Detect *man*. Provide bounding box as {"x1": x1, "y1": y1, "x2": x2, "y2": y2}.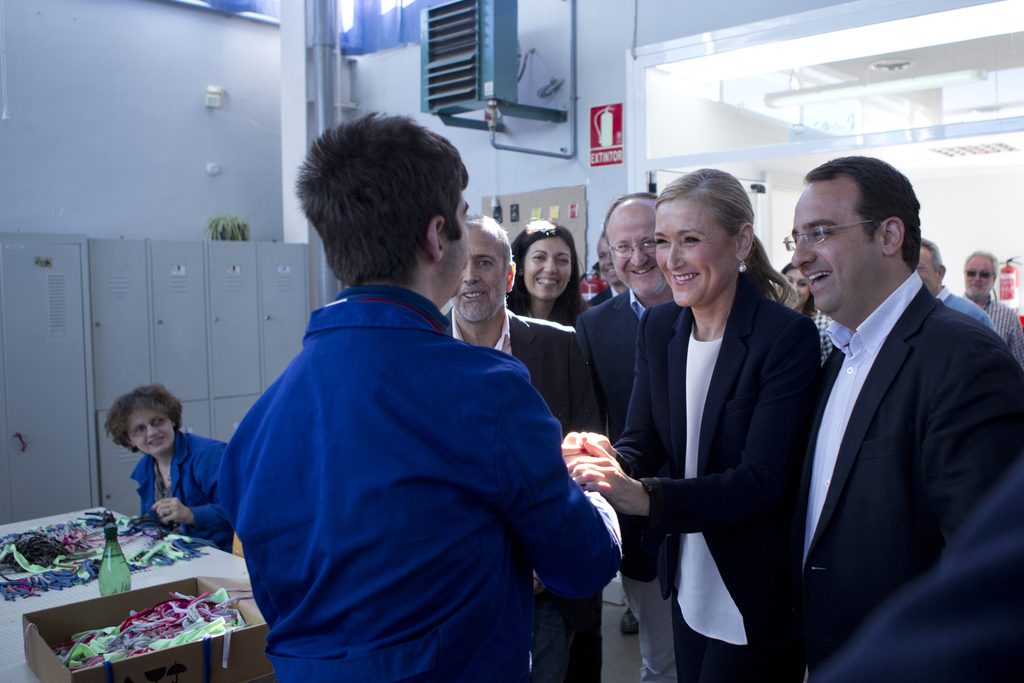
{"x1": 915, "y1": 240, "x2": 992, "y2": 333}.
